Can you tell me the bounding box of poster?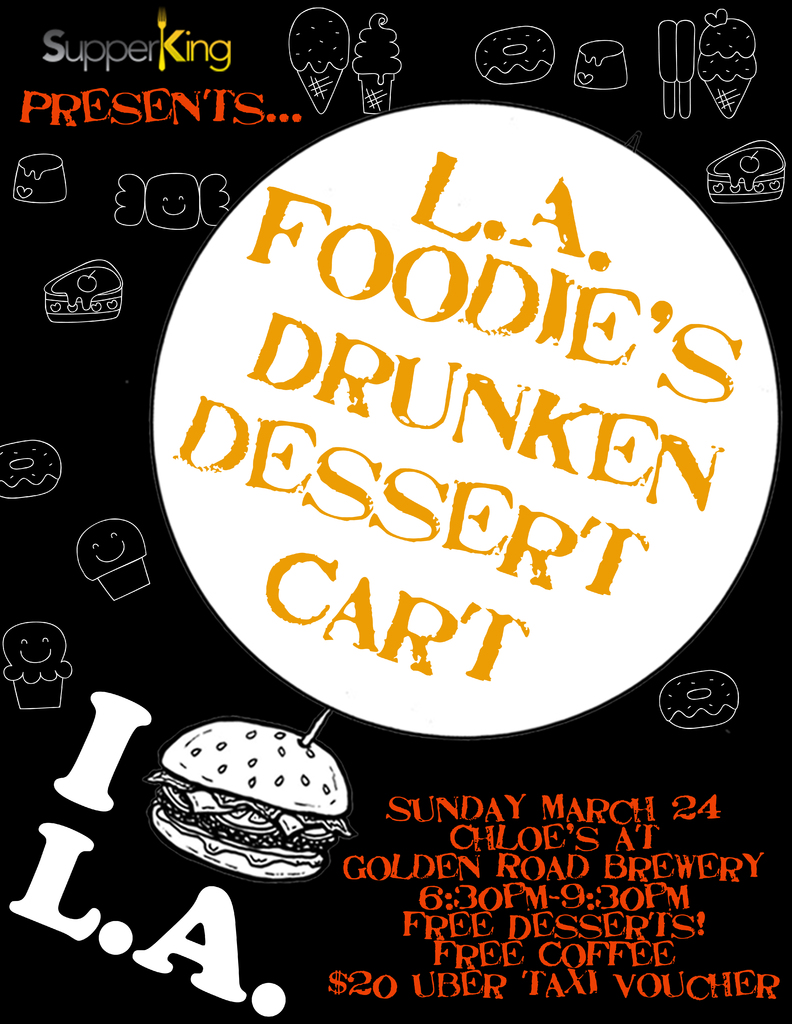
{"x1": 0, "y1": 0, "x2": 791, "y2": 1023}.
